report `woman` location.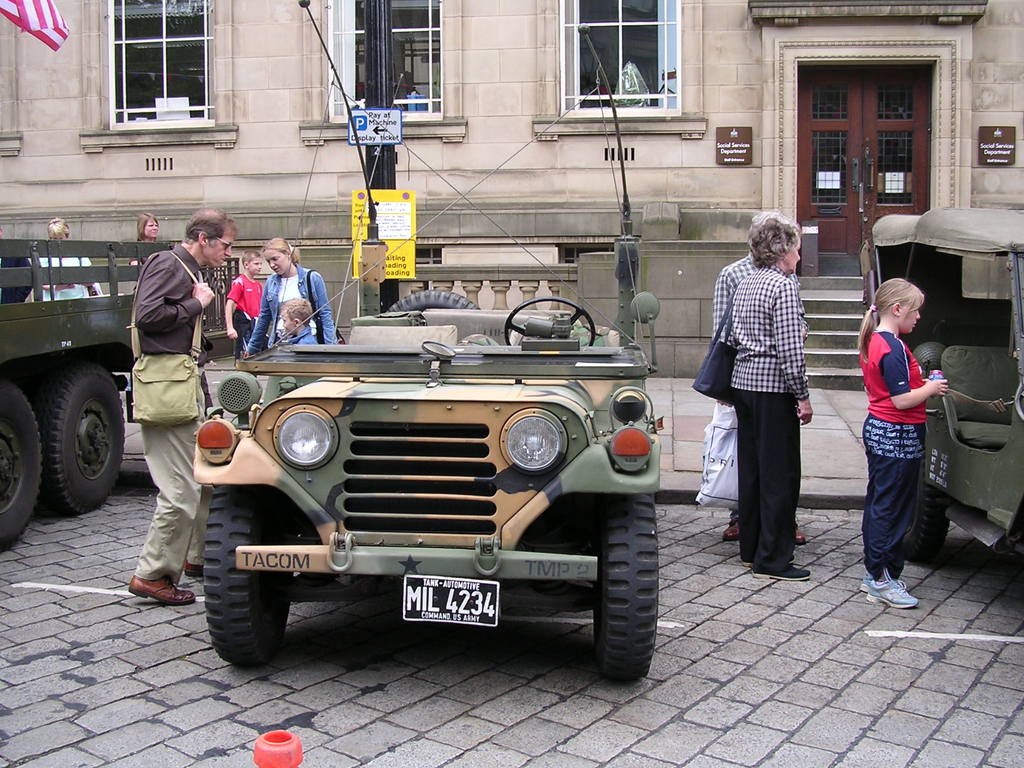
Report: box(241, 241, 339, 359).
